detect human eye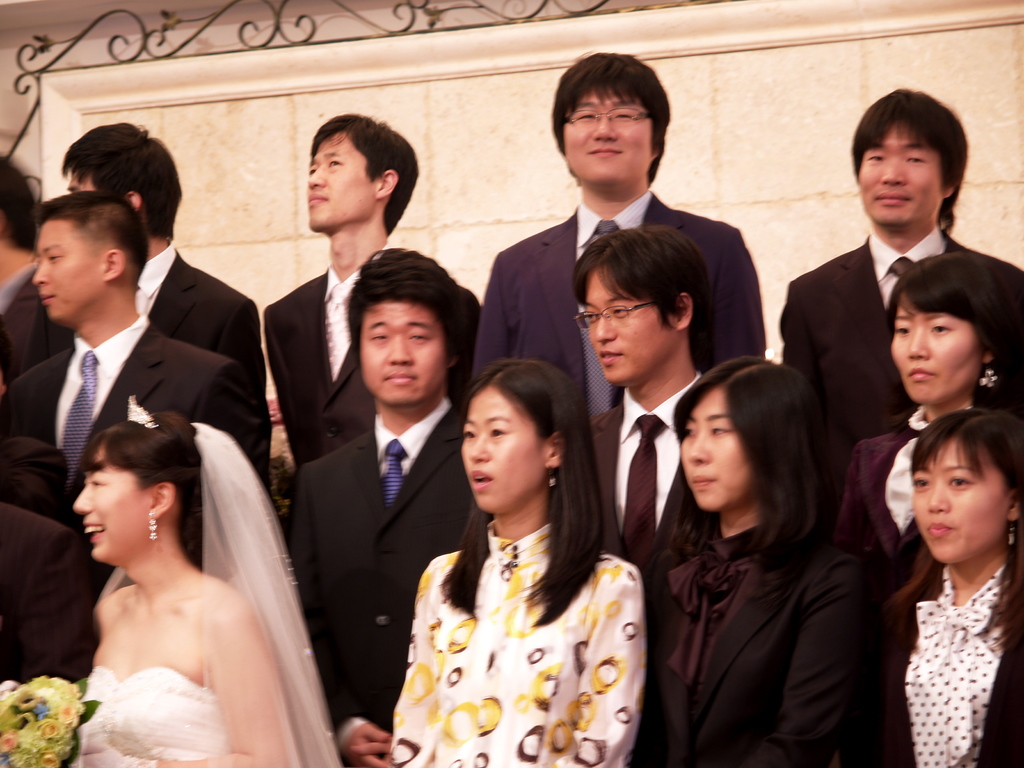
select_region(326, 157, 345, 168)
